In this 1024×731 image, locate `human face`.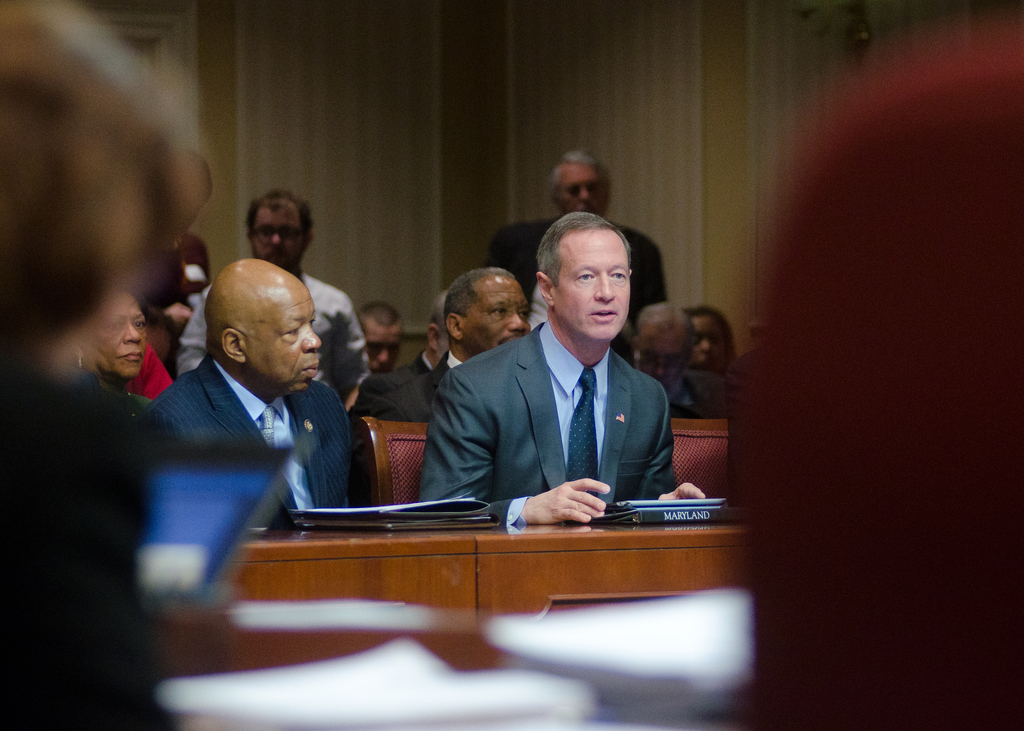
Bounding box: locate(252, 205, 308, 275).
